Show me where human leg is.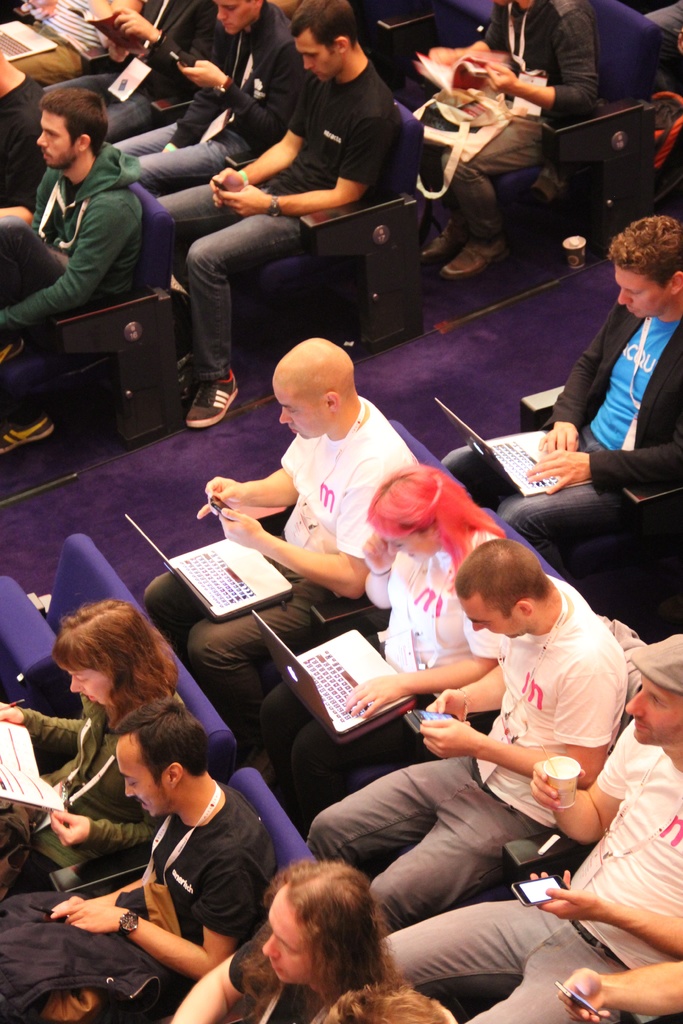
human leg is at bbox=[104, 90, 154, 132].
